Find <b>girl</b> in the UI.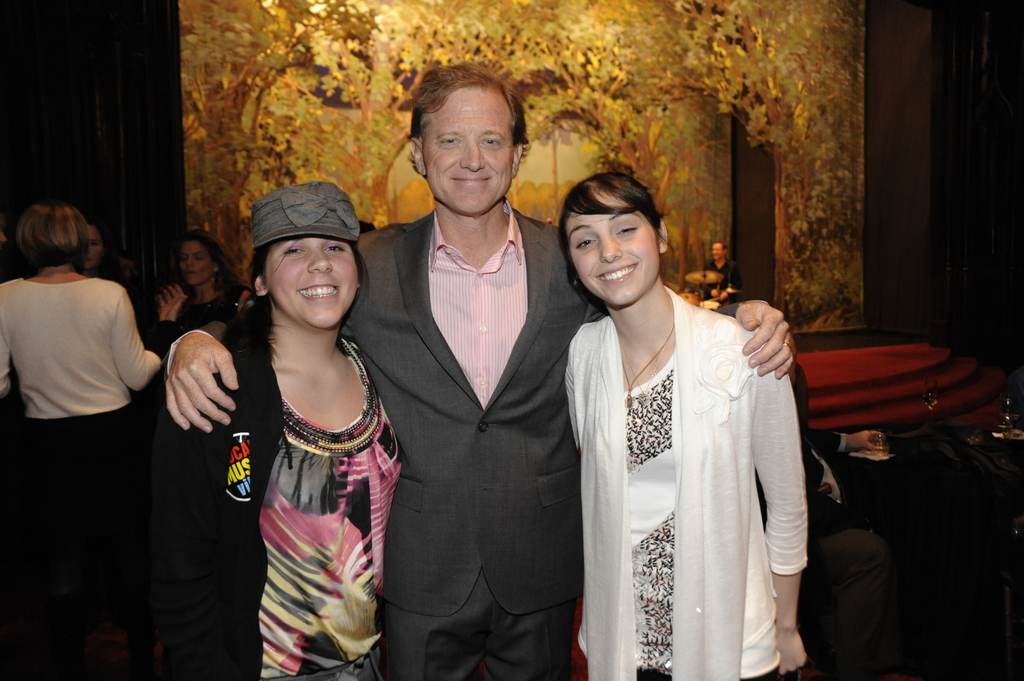
UI element at [x1=555, y1=168, x2=808, y2=680].
